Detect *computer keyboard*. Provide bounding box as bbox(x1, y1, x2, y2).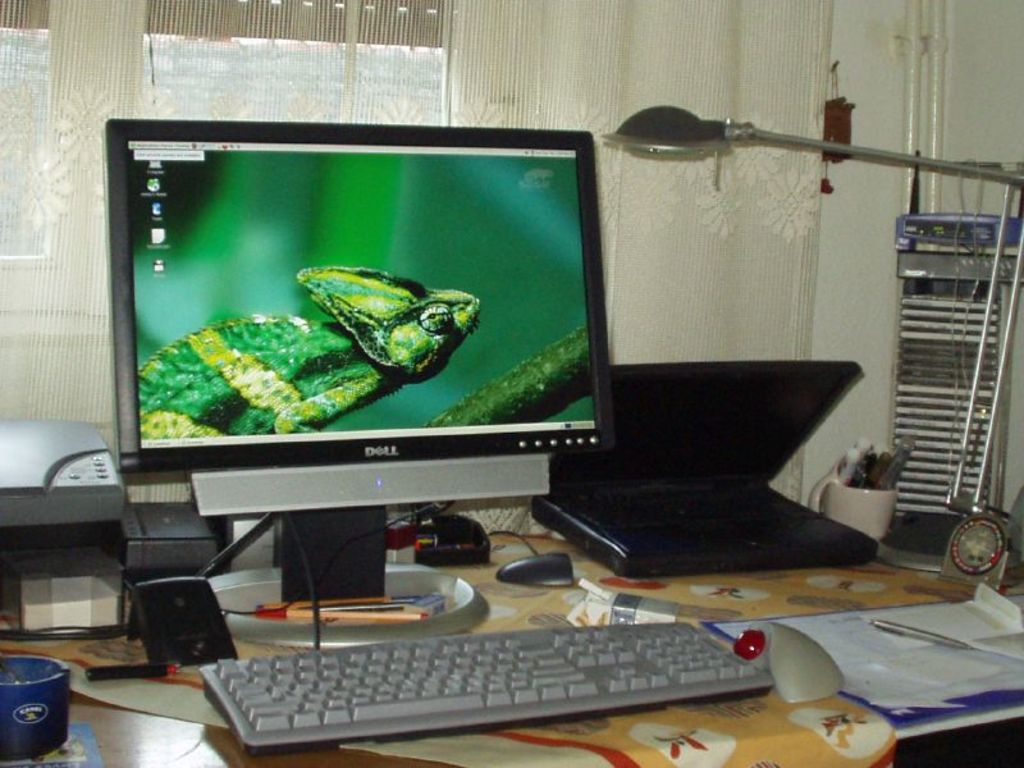
bbox(564, 485, 828, 549).
